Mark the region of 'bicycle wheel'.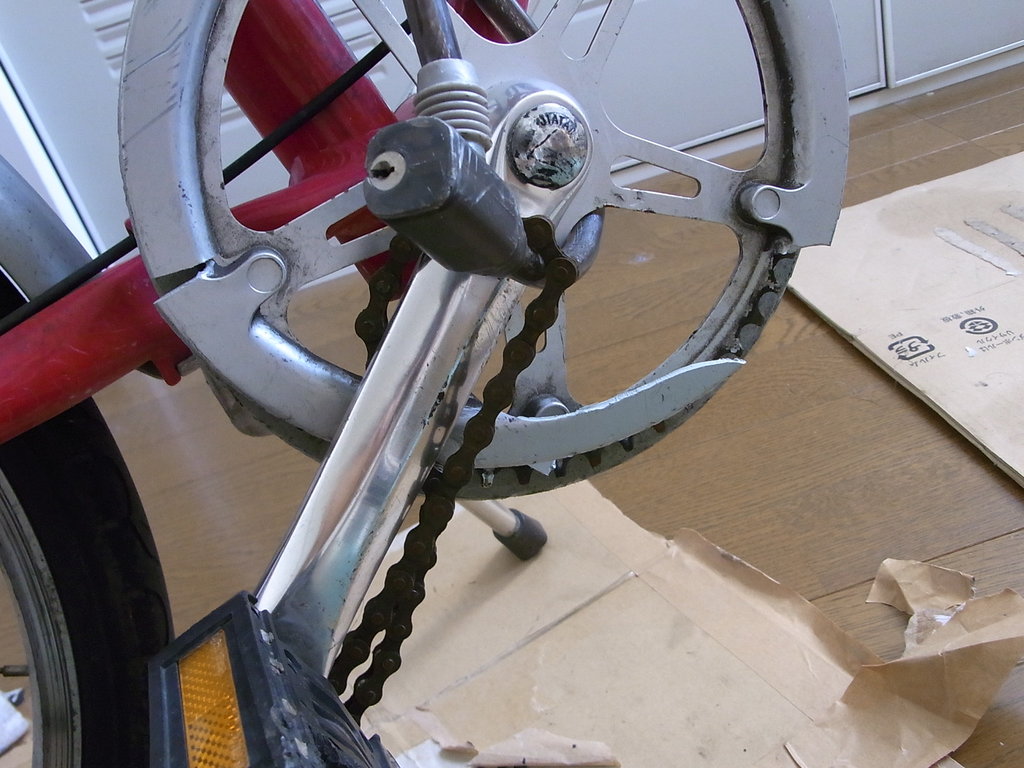
Region: bbox=[0, 291, 173, 767].
